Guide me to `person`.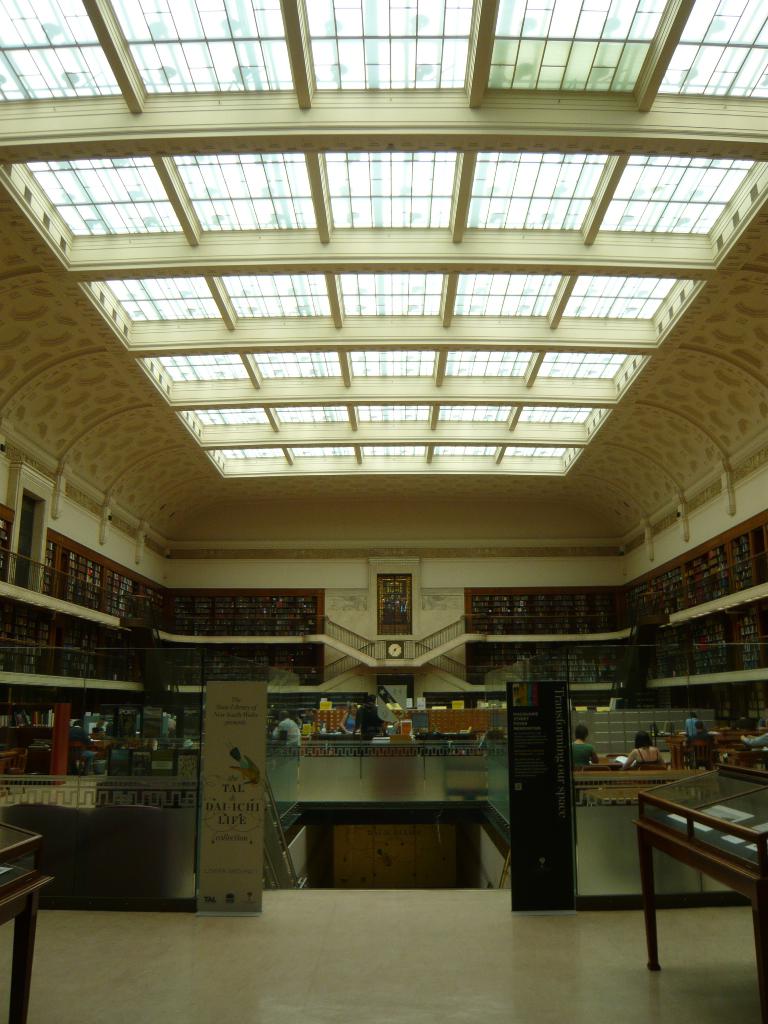
Guidance: <region>352, 693, 385, 740</region>.
